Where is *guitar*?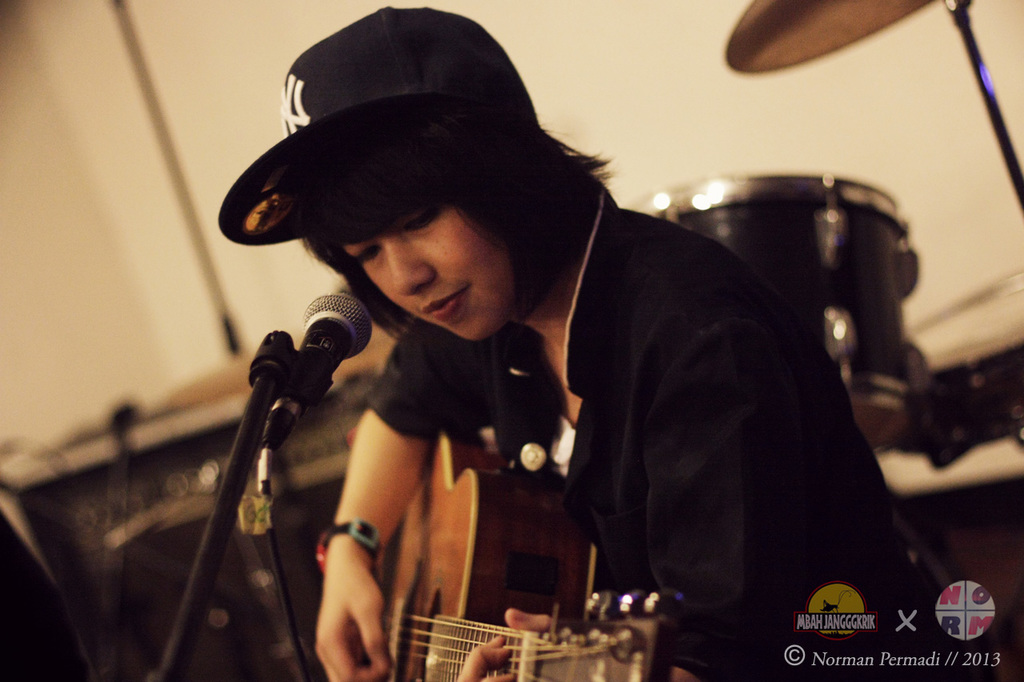
detection(371, 432, 693, 681).
